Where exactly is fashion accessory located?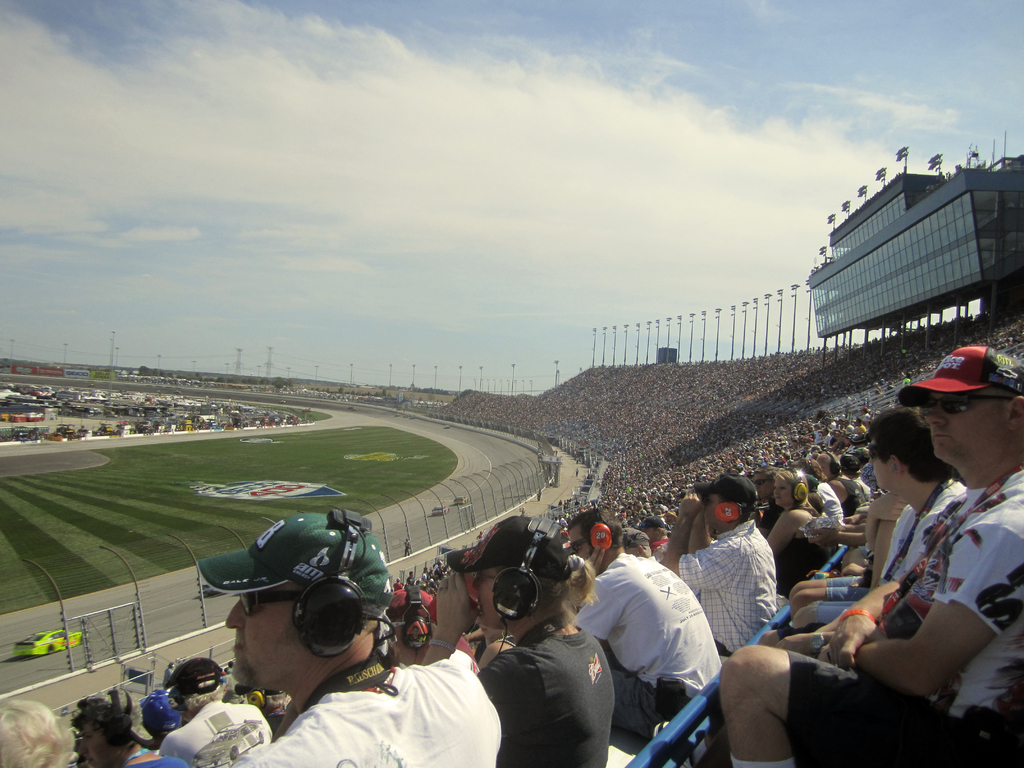
Its bounding box is rect(195, 504, 397, 612).
